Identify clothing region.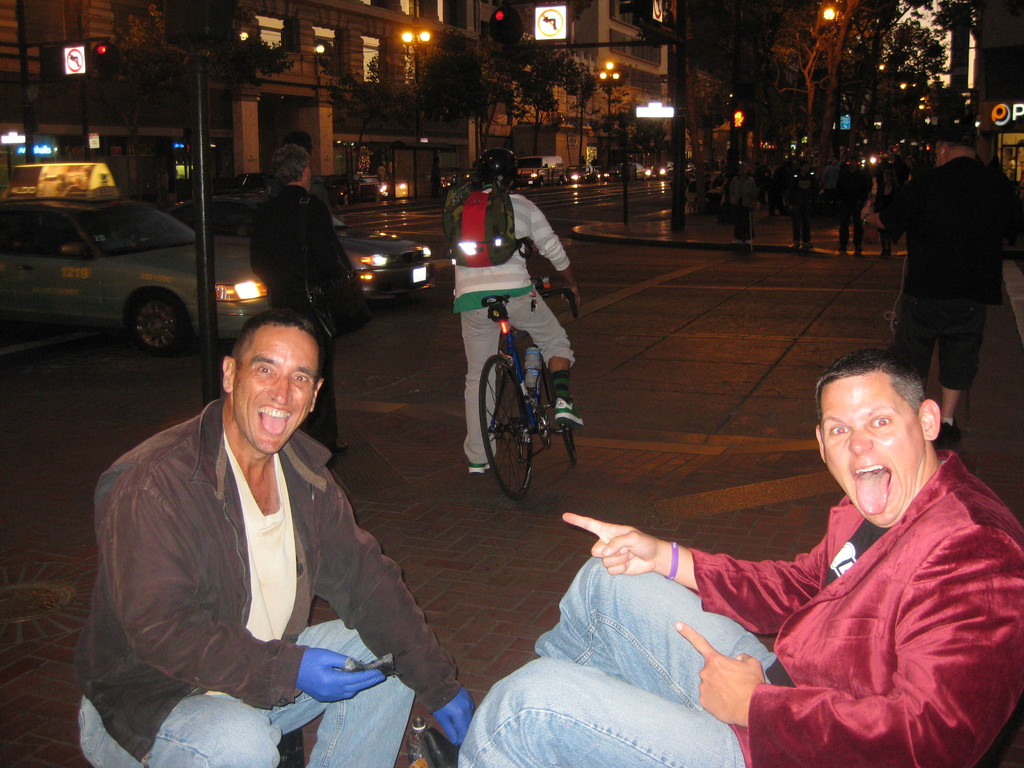
Region: [453, 444, 1023, 767].
